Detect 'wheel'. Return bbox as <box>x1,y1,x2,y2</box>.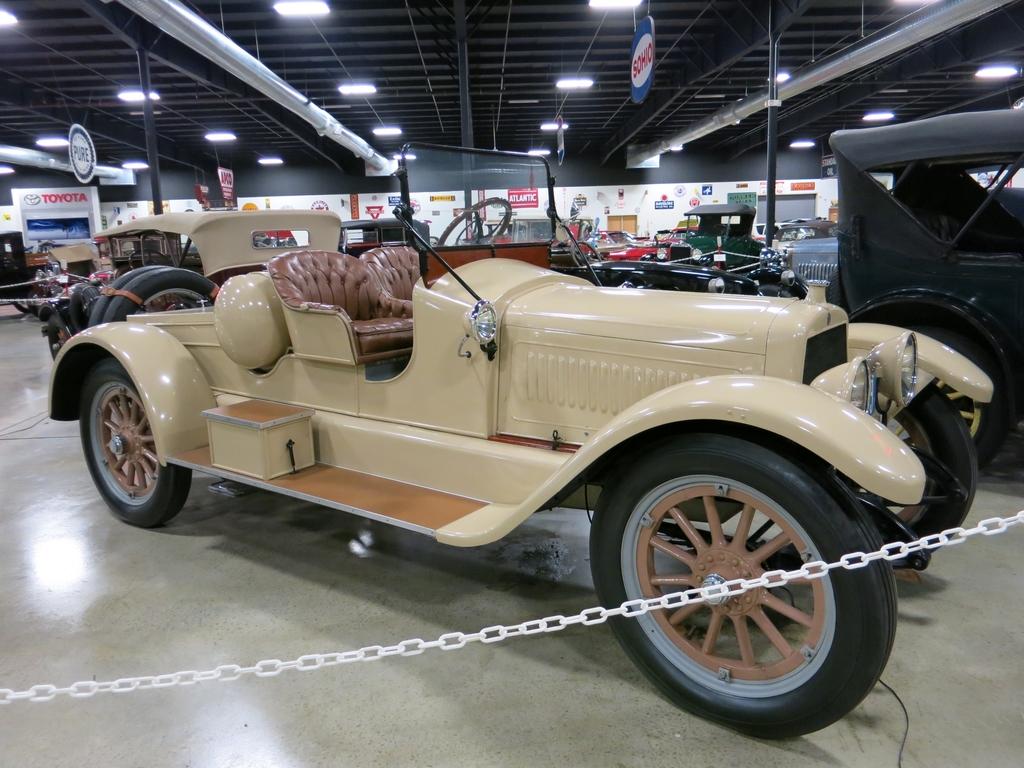
<box>87,263,204,329</box>.
